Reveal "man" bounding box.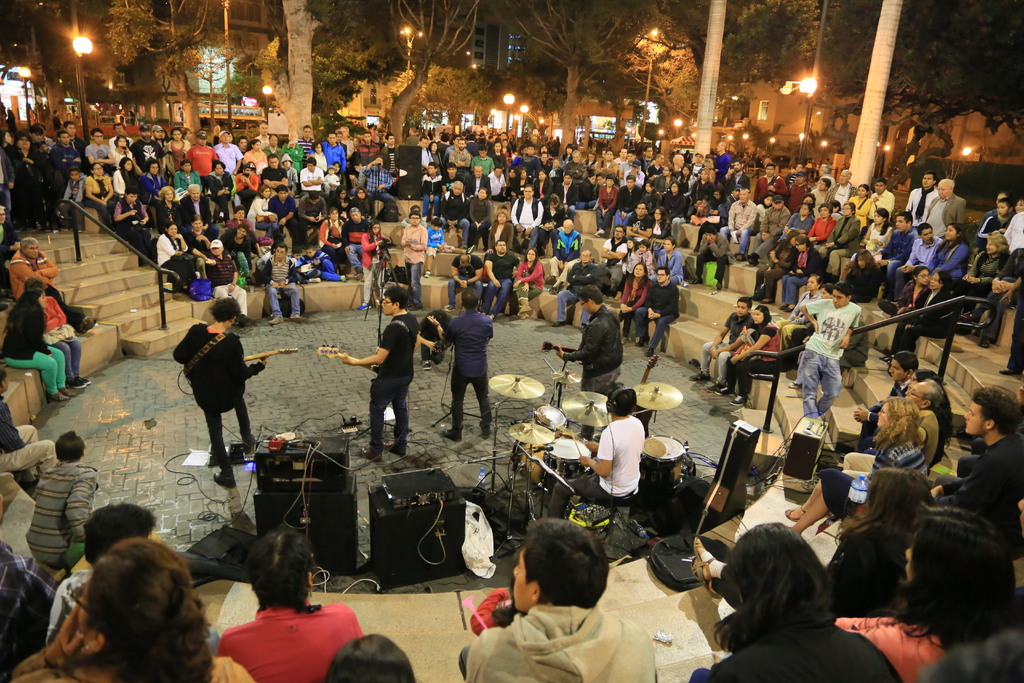
Revealed: <box>630,266,680,358</box>.
